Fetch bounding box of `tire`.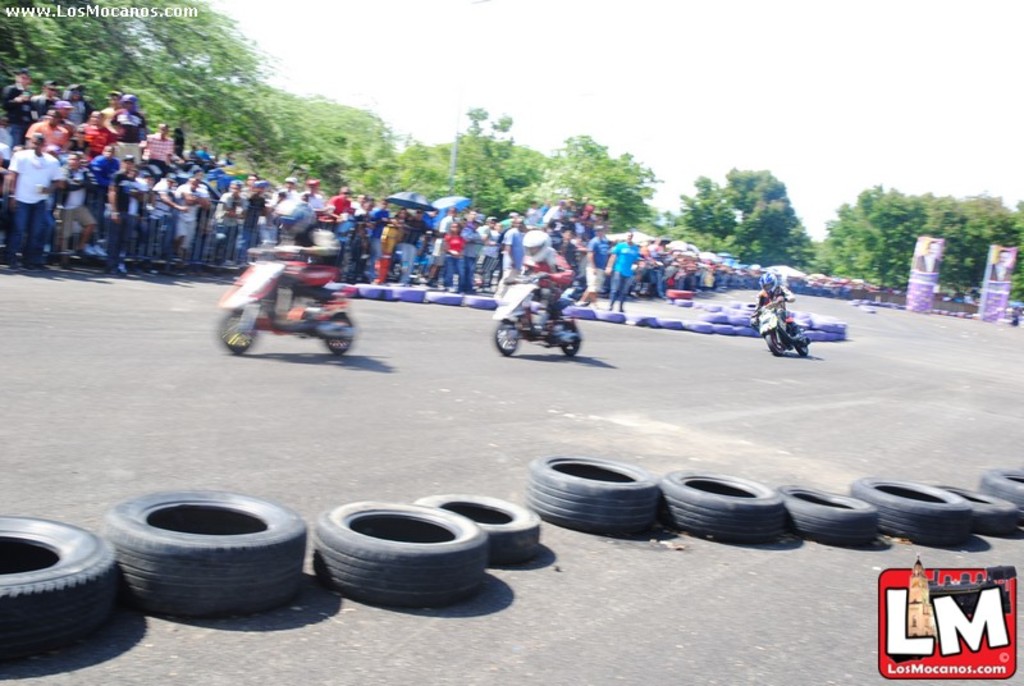
Bbox: 787/320/810/362.
